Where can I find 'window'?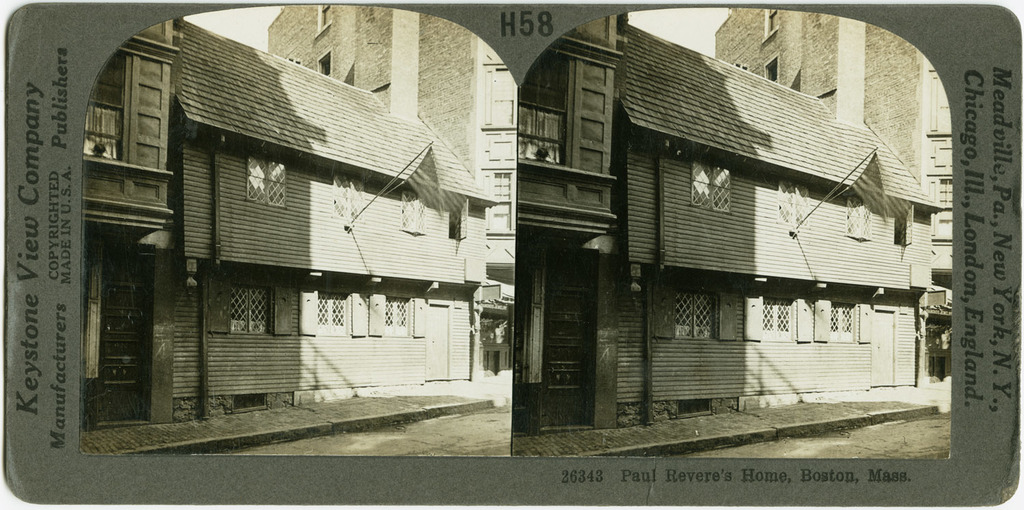
You can find it at detection(399, 191, 423, 236).
